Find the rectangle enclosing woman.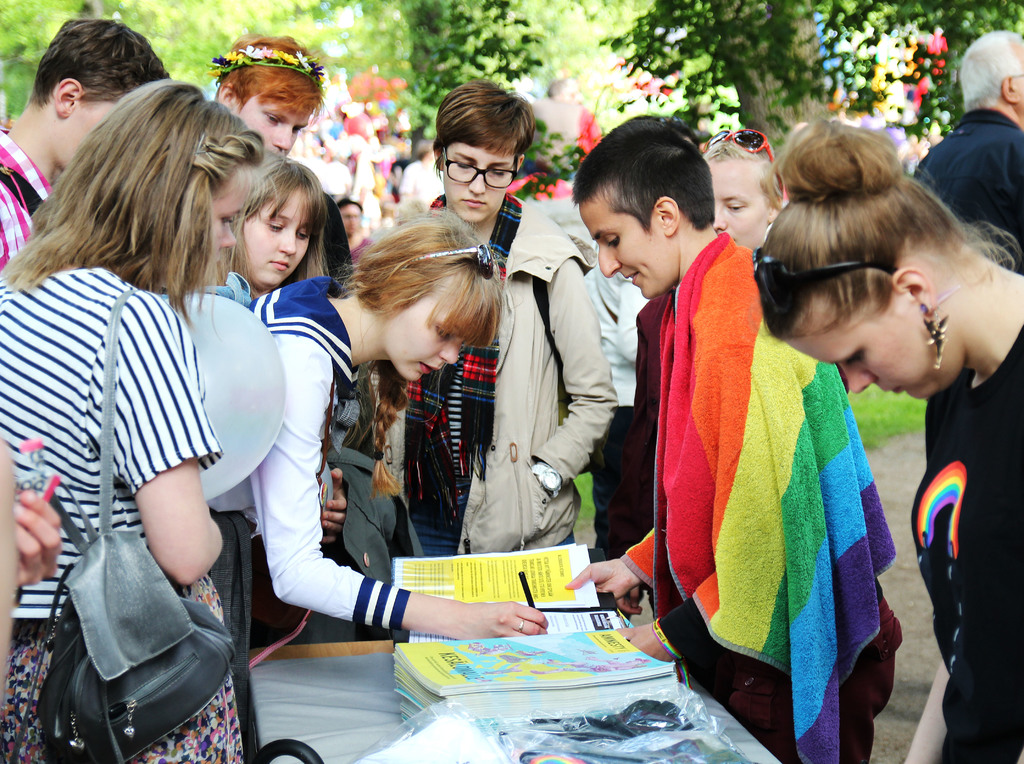
left=0, top=81, right=266, bottom=763.
